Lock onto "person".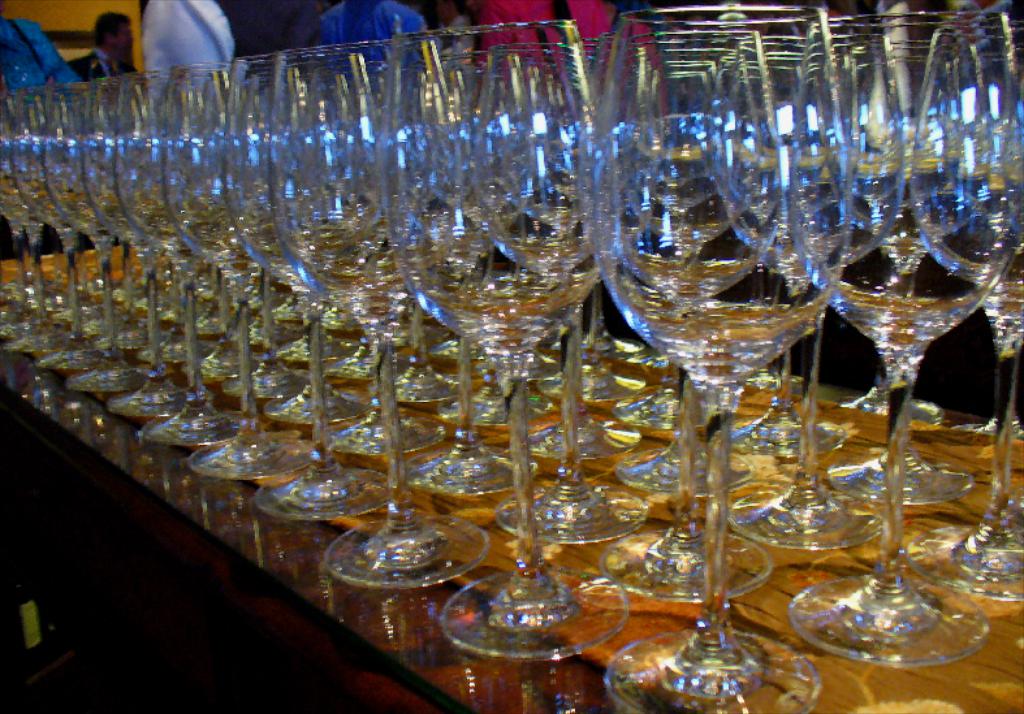
Locked: <box>0,0,82,91</box>.
